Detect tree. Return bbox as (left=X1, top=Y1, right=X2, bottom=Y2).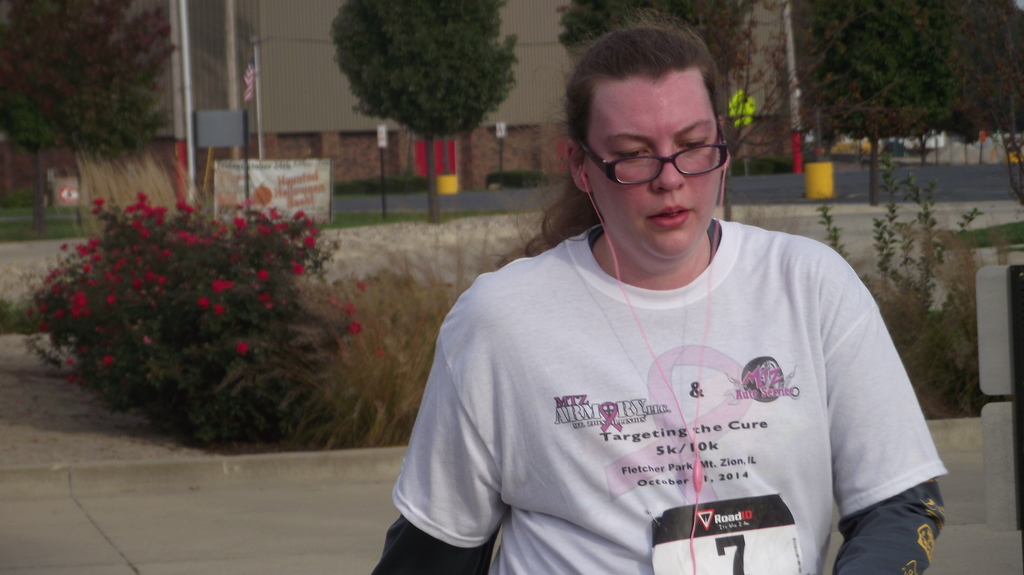
(left=728, top=0, right=847, bottom=223).
